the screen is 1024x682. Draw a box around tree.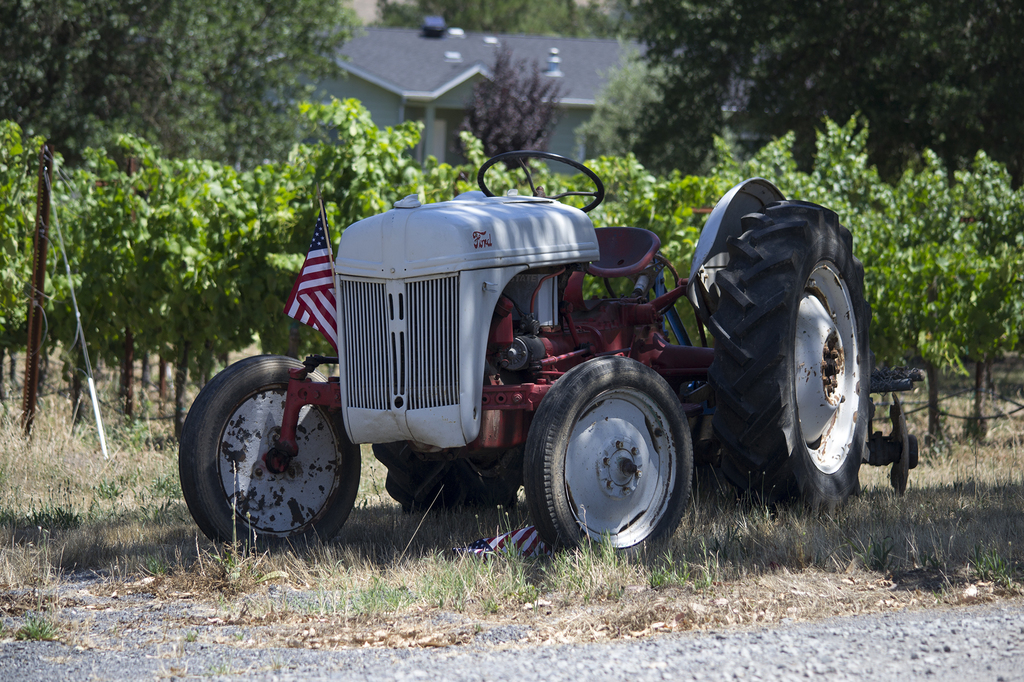
BBox(566, 0, 765, 217).
